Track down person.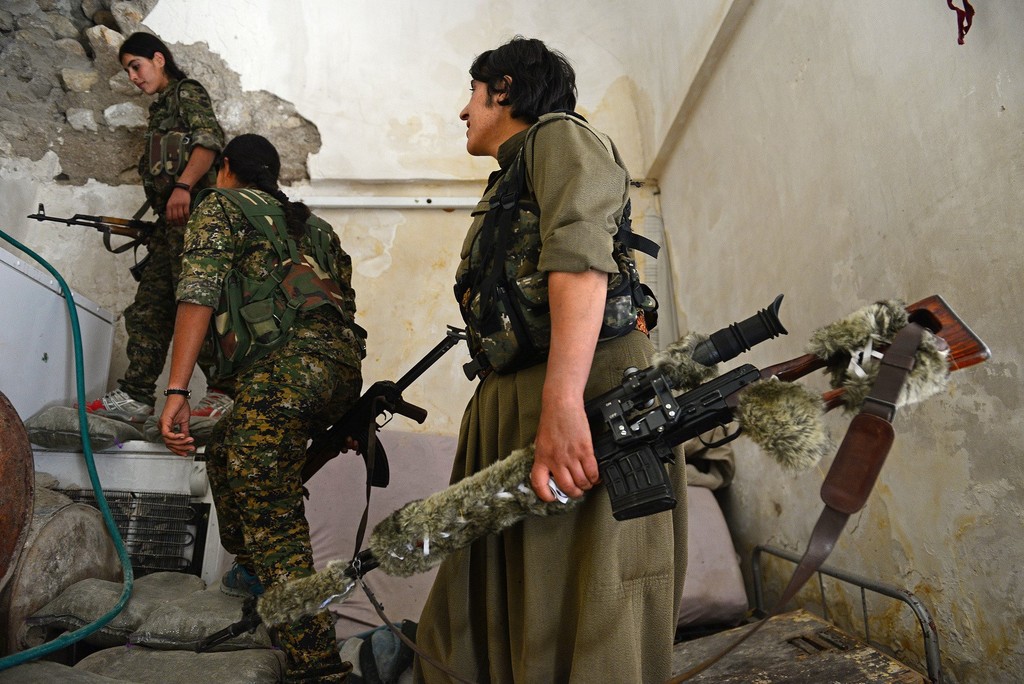
Tracked to (159, 133, 367, 683).
